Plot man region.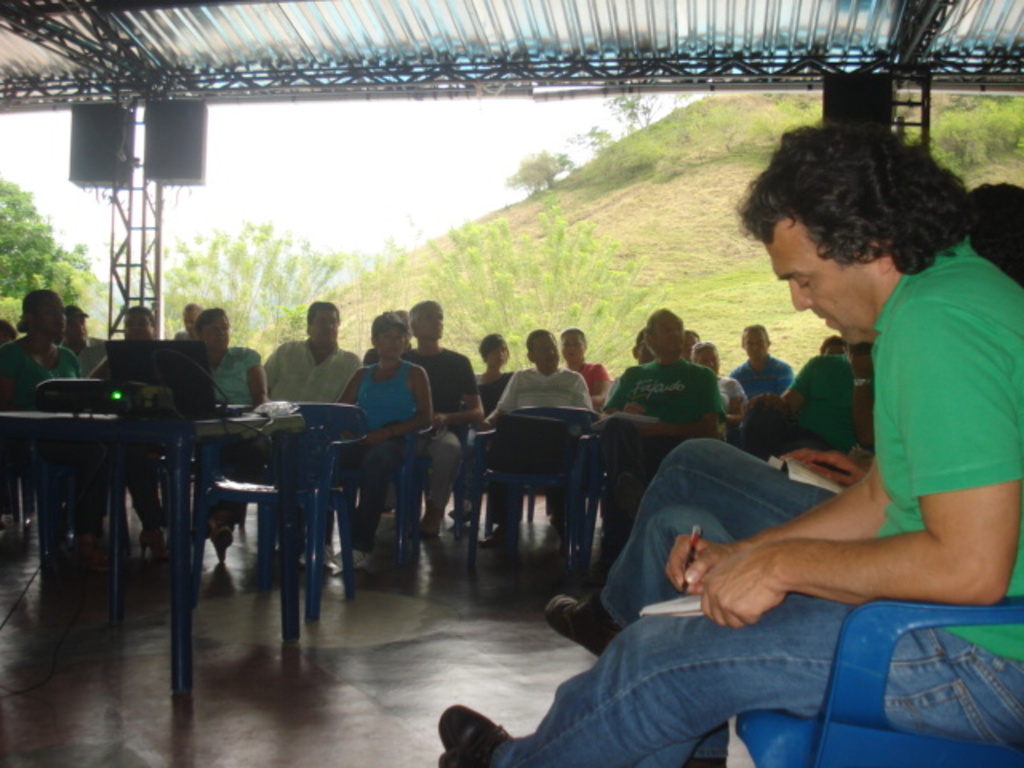
Plotted at [597,302,717,547].
